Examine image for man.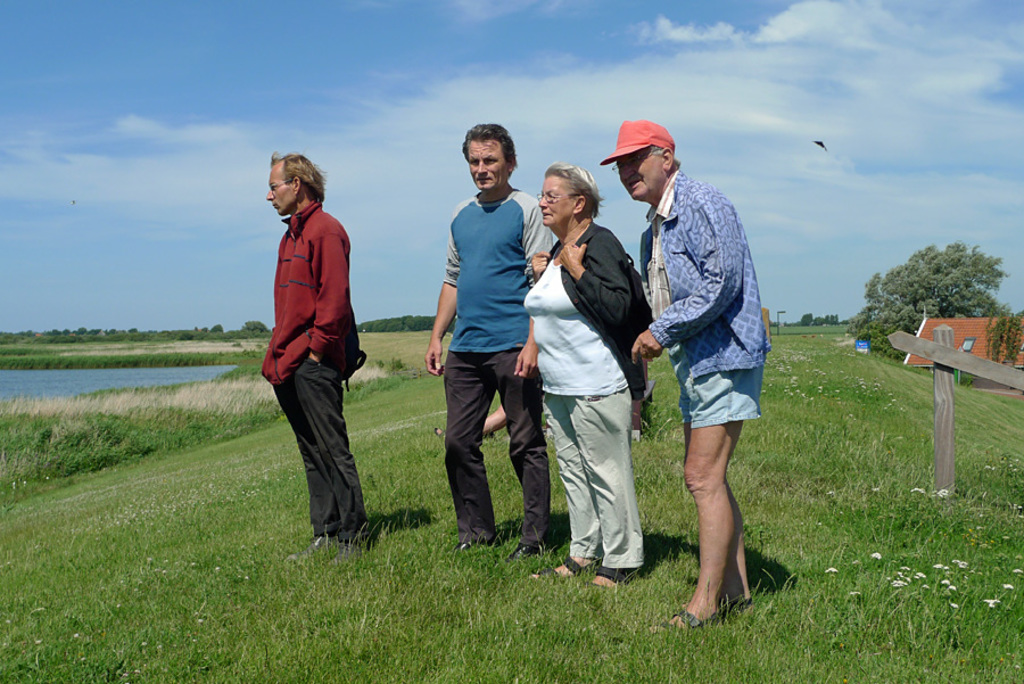
Examination result: l=255, t=153, r=364, b=562.
